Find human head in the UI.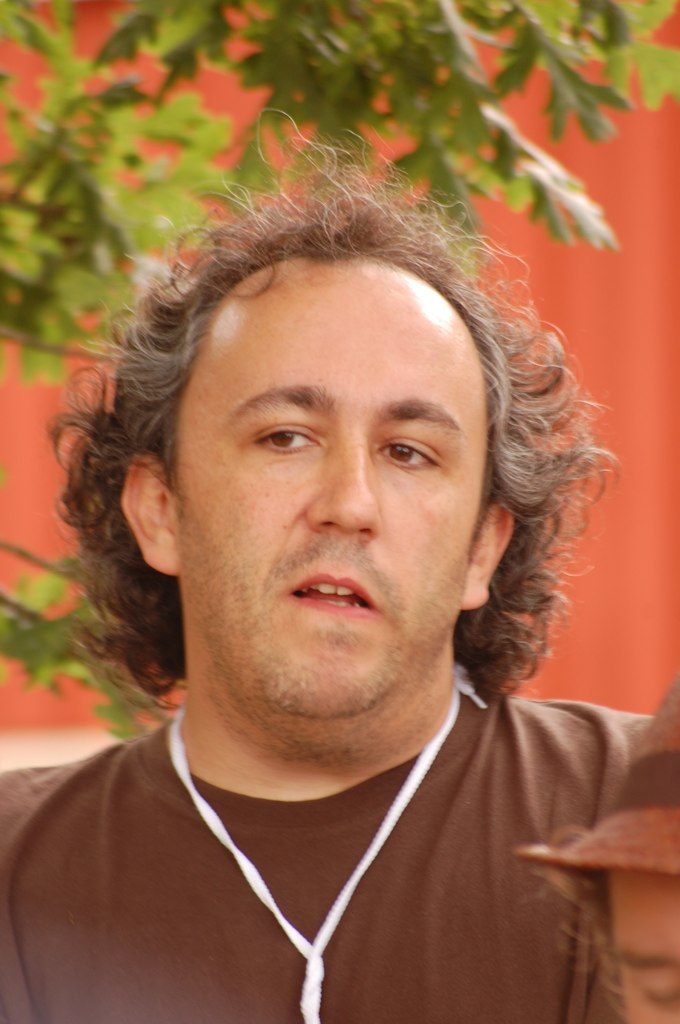
UI element at 142/229/505/715.
